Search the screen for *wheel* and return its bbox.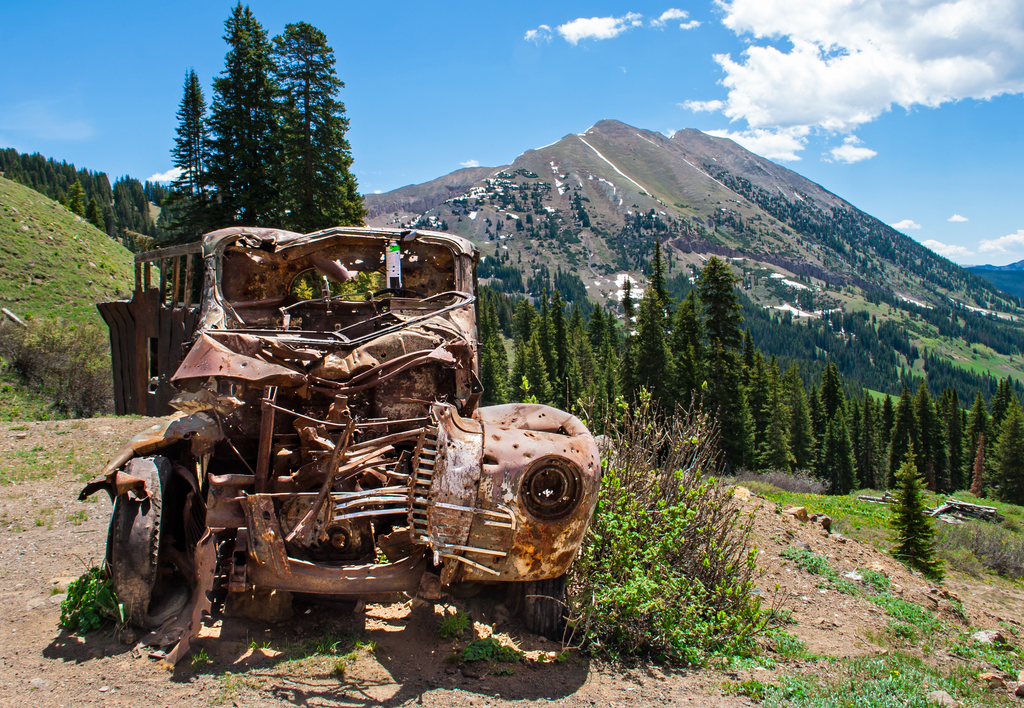
Found: left=507, top=580, right=566, bottom=645.
